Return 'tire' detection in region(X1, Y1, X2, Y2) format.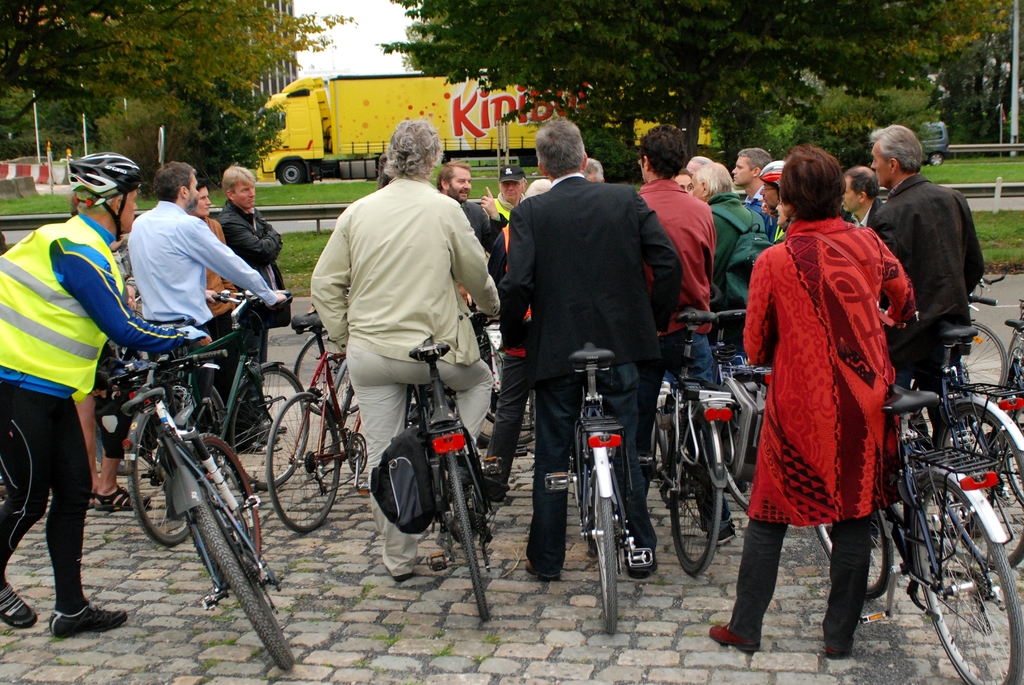
region(667, 394, 726, 576).
